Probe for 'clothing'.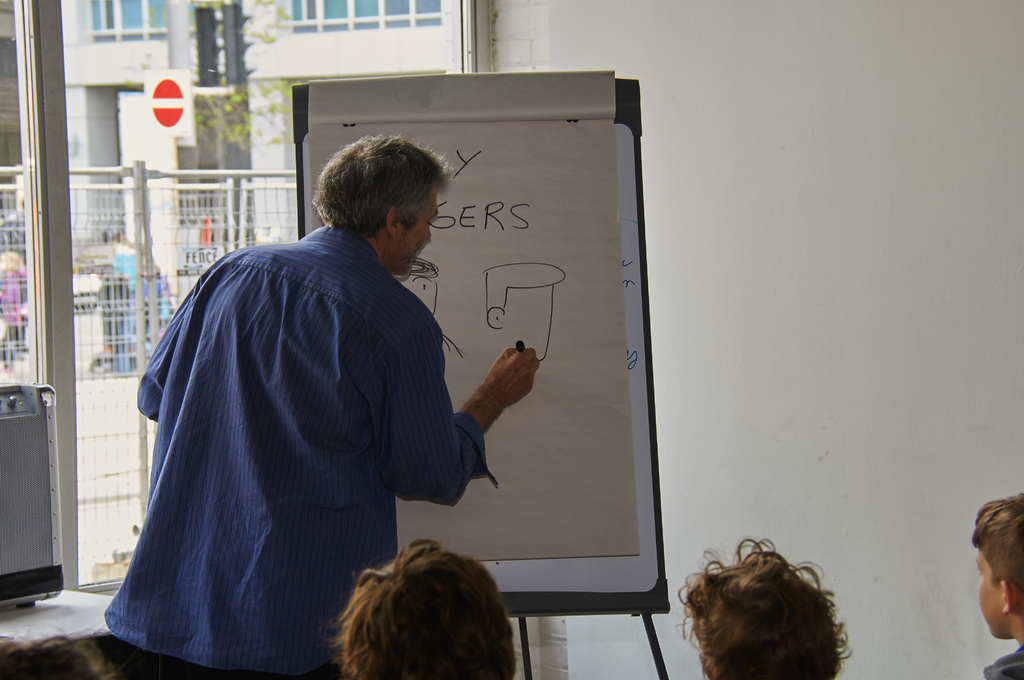
Probe result: [x1=99, y1=198, x2=506, y2=661].
